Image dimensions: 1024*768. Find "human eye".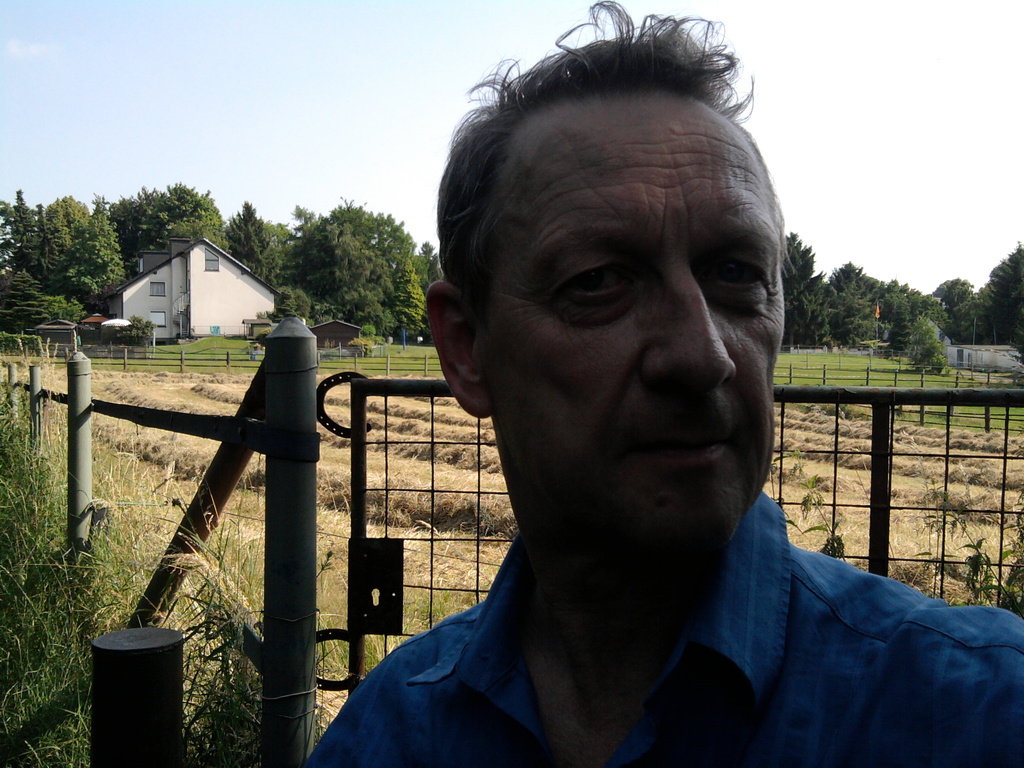
(540,253,655,325).
